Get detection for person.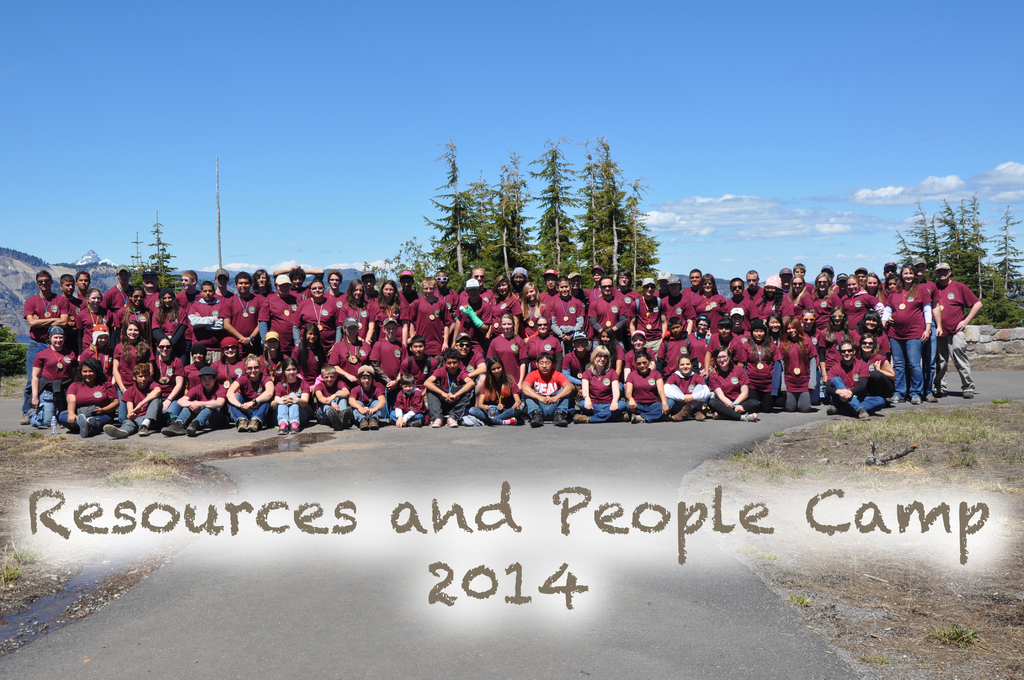
Detection: l=740, t=318, r=778, b=410.
